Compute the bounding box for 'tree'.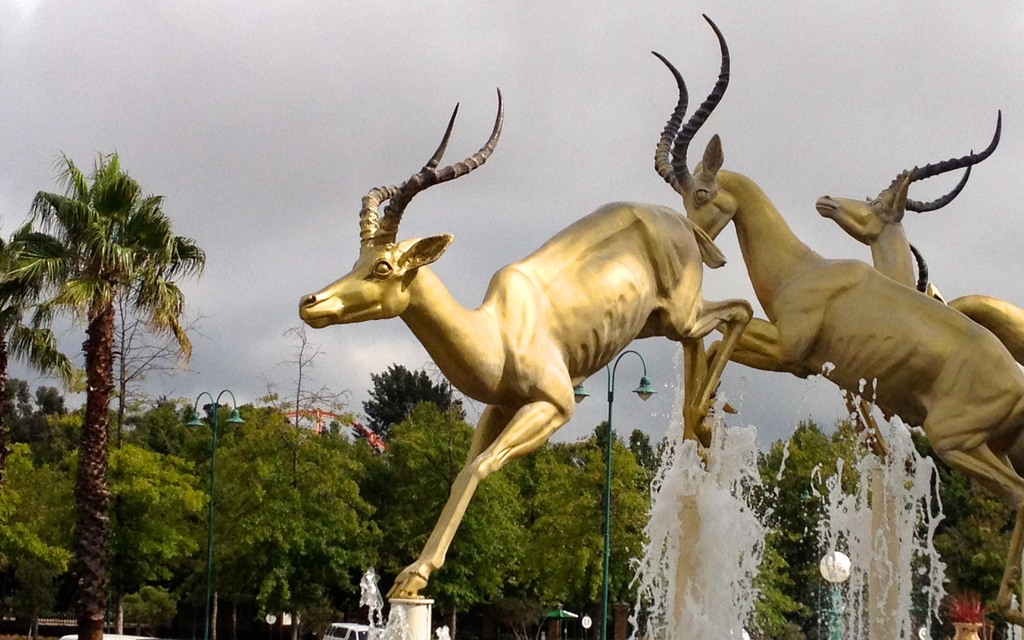
<box>0,430,79,639</box>.
